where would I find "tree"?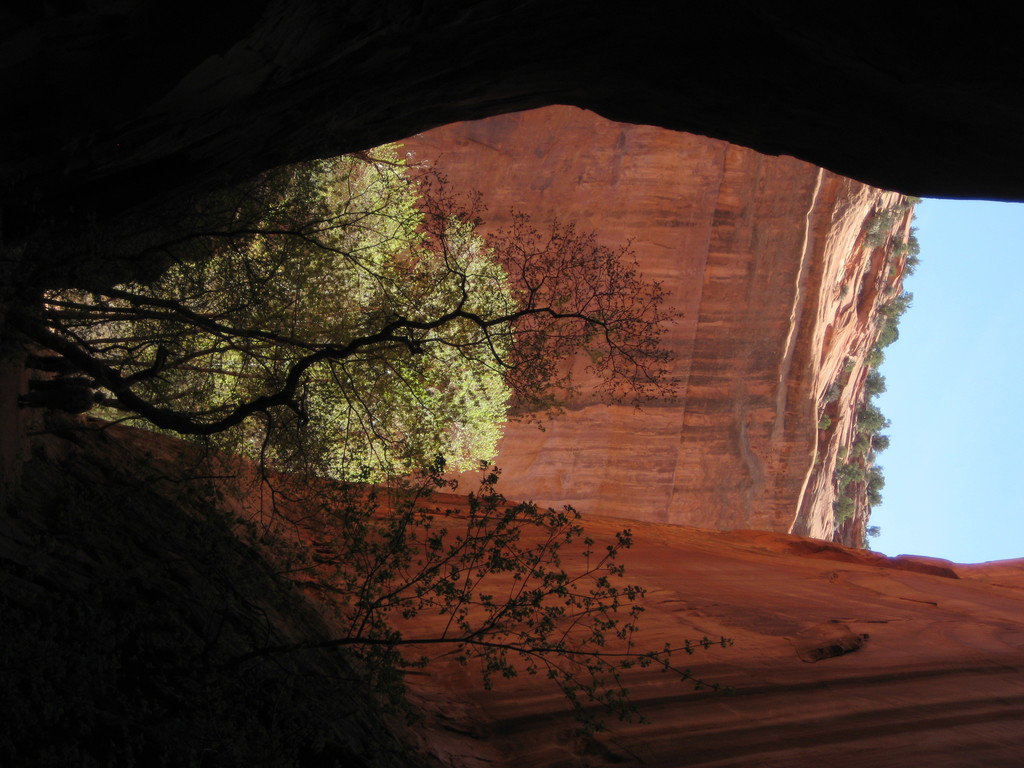
At <box>128,470,706,738</box>.
